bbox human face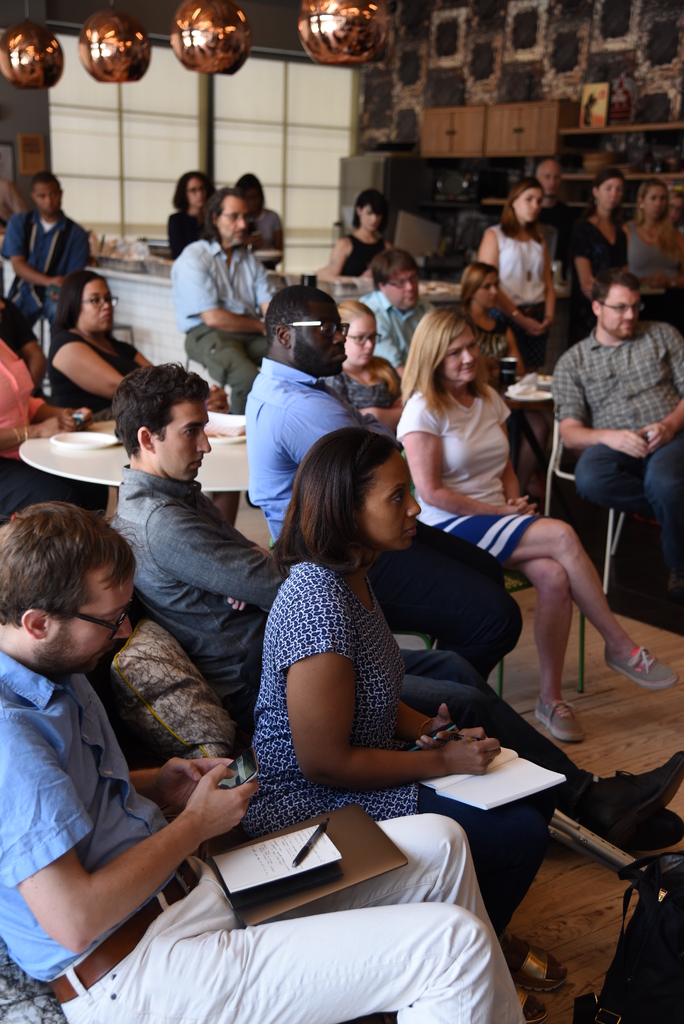
{"x1": 599, "y1": 285, "x2": 639, "y2": 344}
